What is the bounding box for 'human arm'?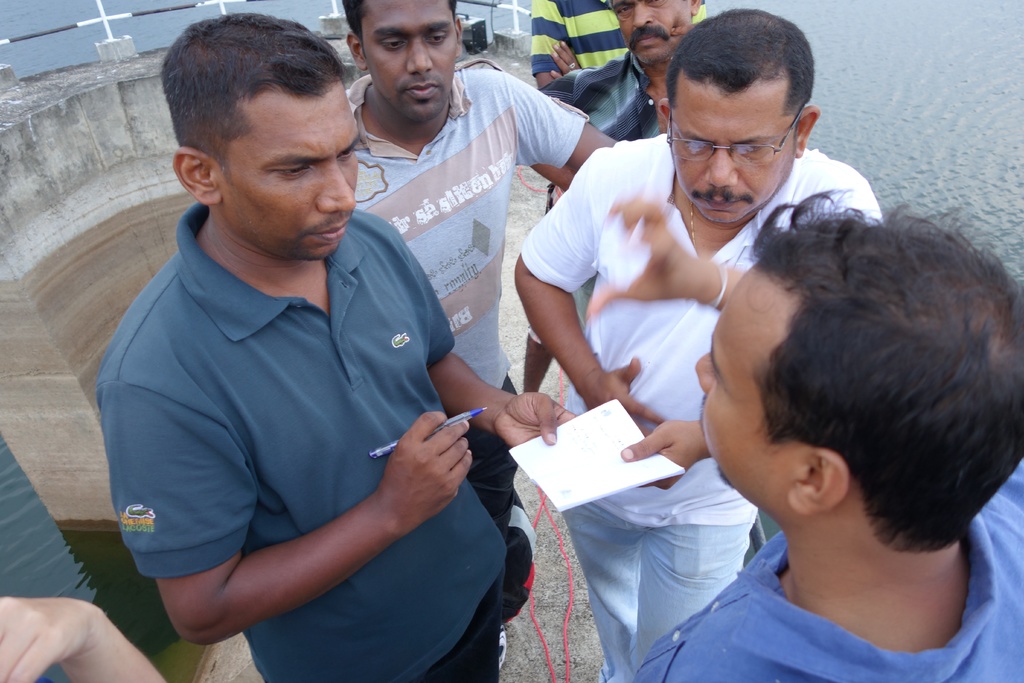
detection(520, 58, 627, 197).
